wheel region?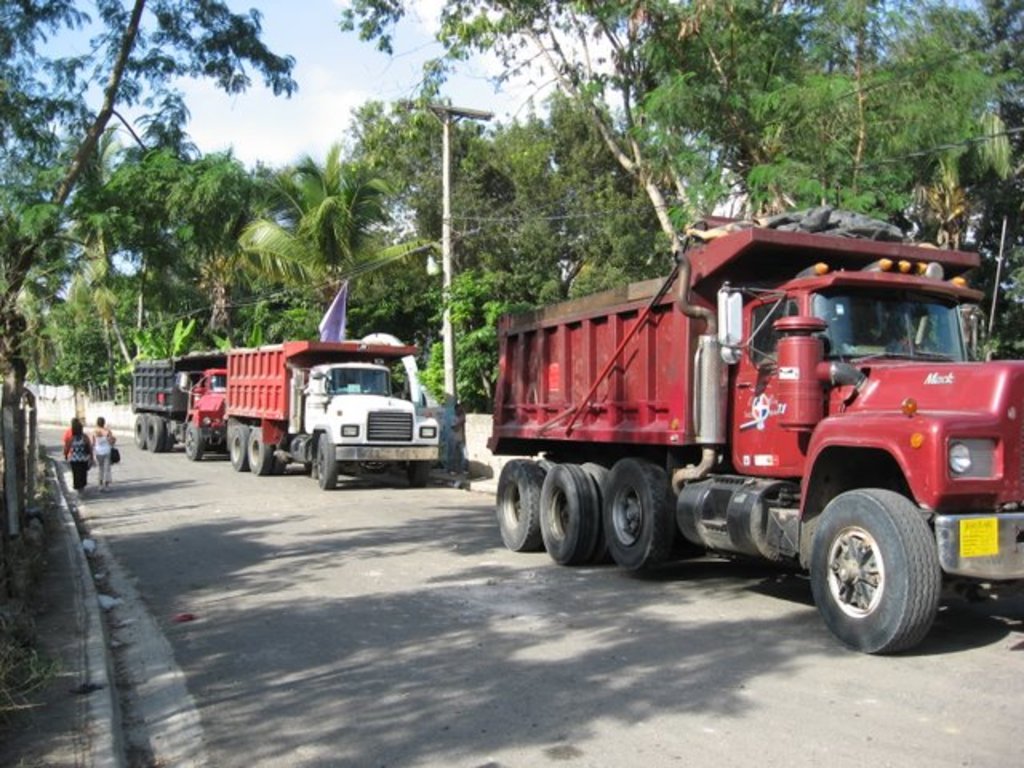
bbox=(314, 432, 346, 493)
